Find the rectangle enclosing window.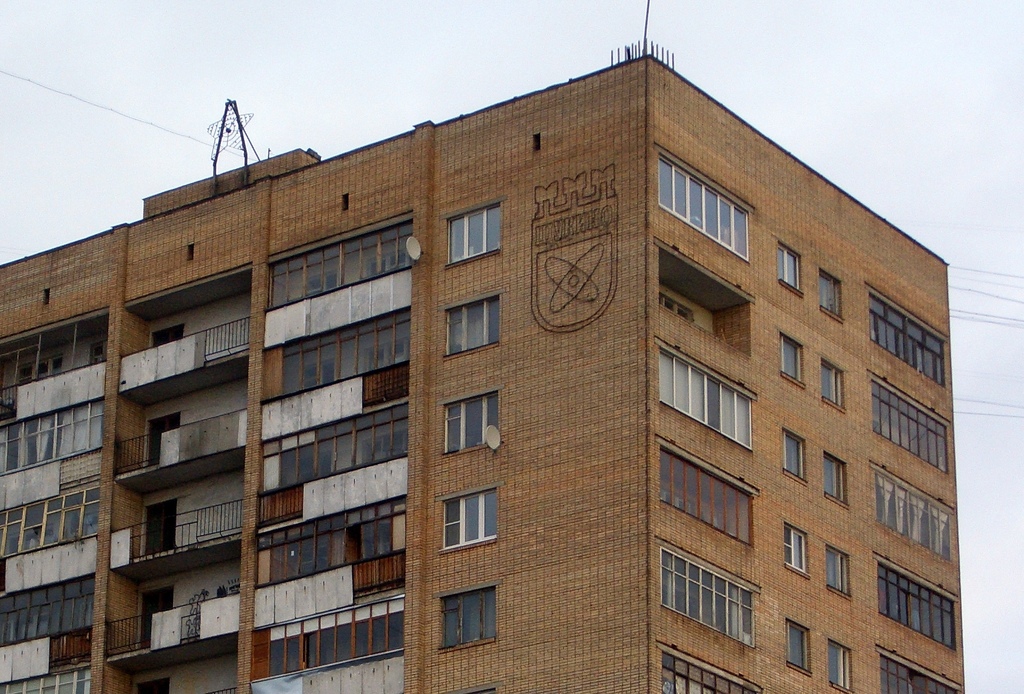
660/292/693/323.
